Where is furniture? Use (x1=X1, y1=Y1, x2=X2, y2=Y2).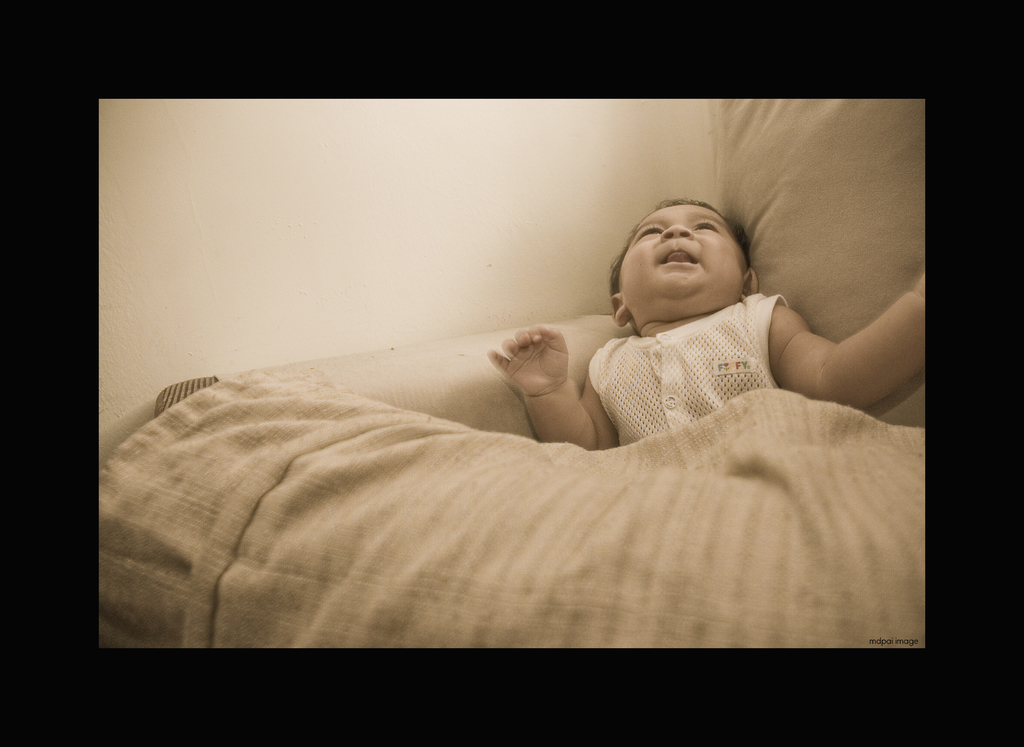
(x1=154, y1=97, x2=926, y2=649).
